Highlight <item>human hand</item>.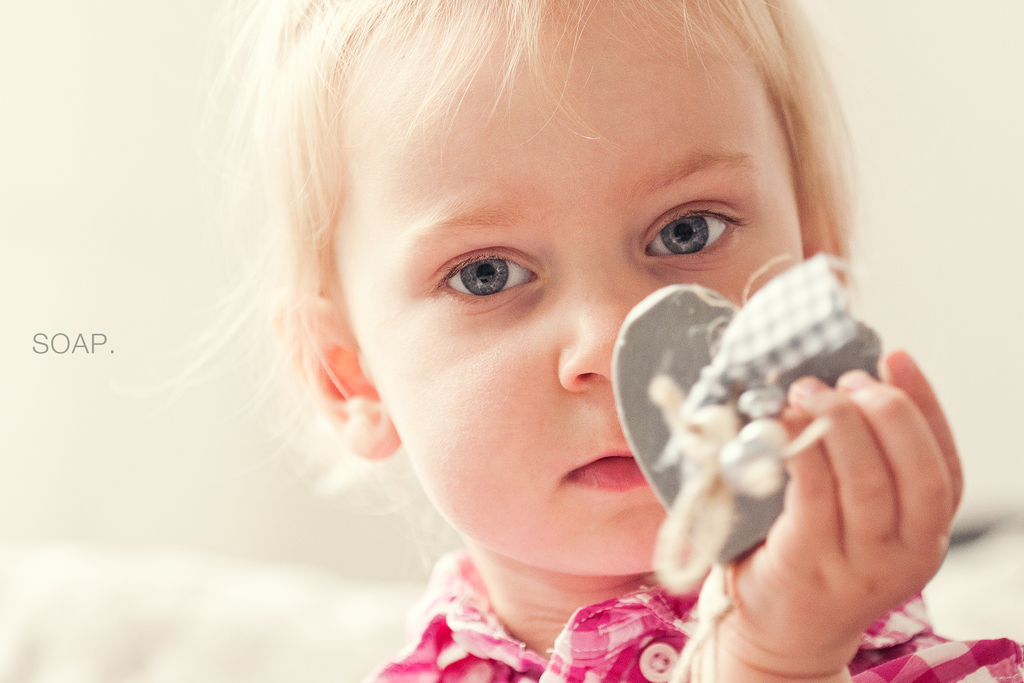
Highlighted region: crop(676, 334, 973, 674).
